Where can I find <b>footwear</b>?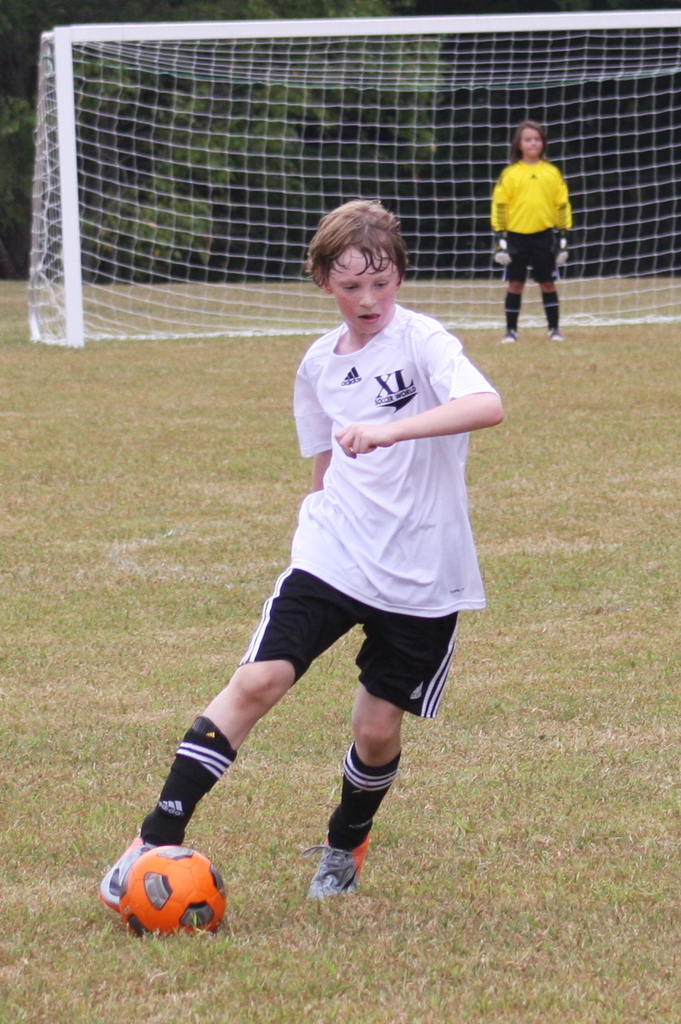
You can find it at <box>548,326,567,340</box>.
